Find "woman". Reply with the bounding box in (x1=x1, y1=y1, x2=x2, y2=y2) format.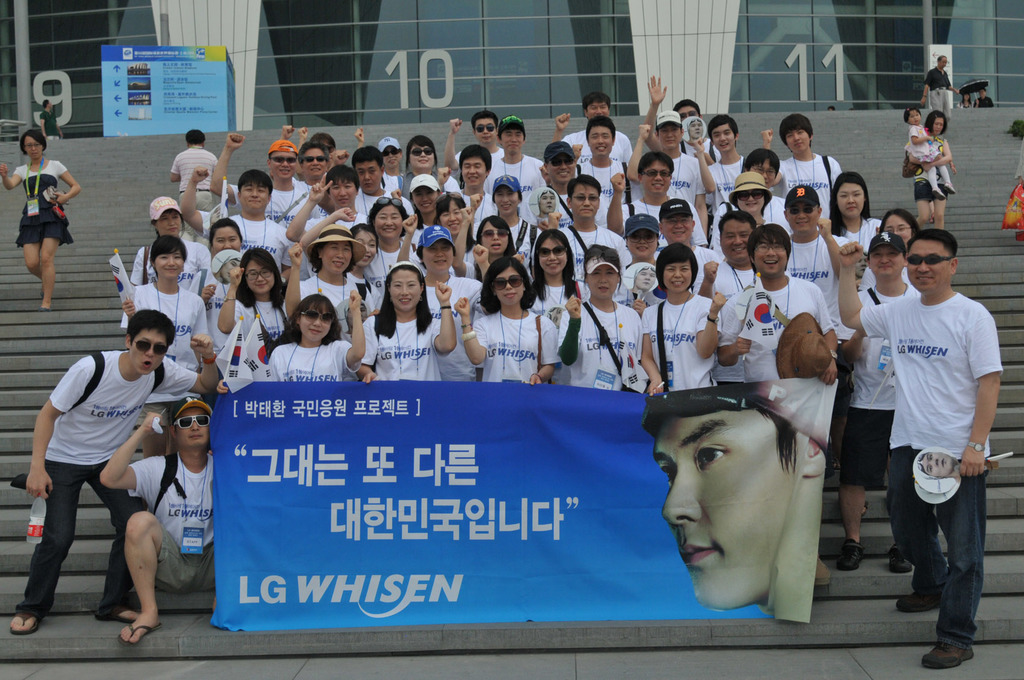
(x1=366, y1=194, x2=426, y2=296).
